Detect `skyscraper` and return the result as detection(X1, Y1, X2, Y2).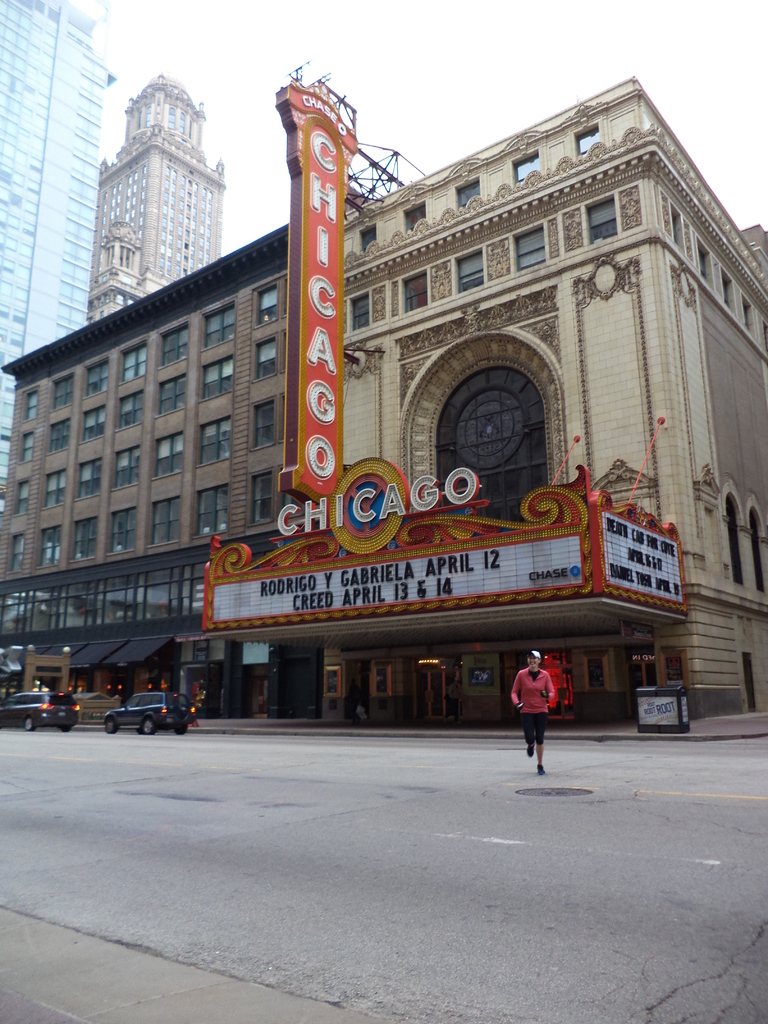
detection(63, 85, 234, 308).
